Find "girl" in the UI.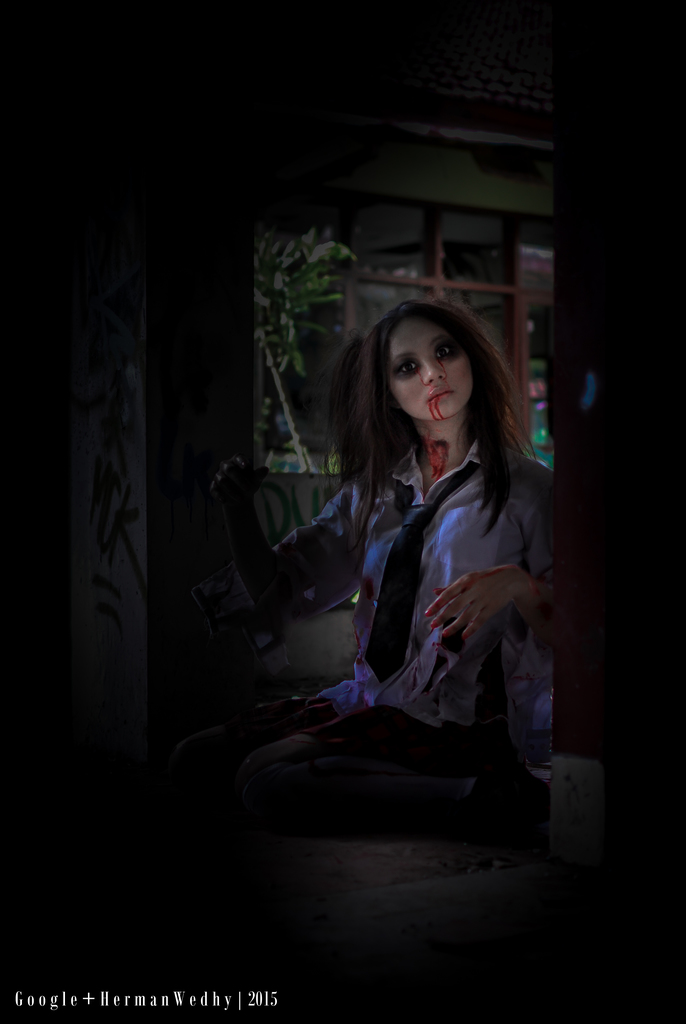
UI element at <box>203,249,589,842</box>.
